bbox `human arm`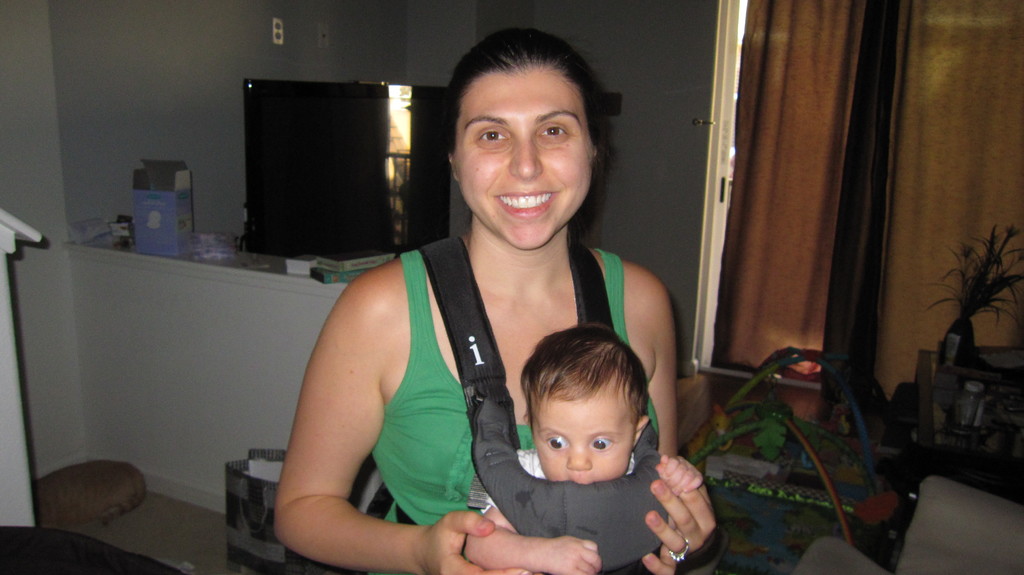
Rect(259, 261, 460, 560)
